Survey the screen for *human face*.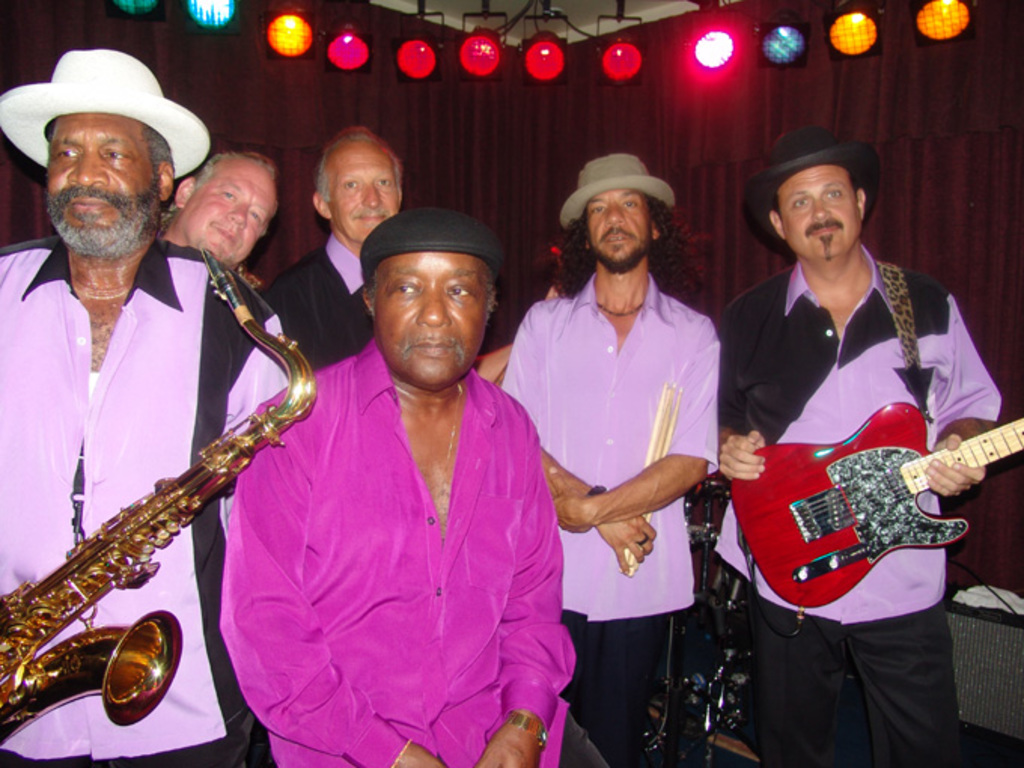
Survey found: rect(327, 140, 398, 244).
